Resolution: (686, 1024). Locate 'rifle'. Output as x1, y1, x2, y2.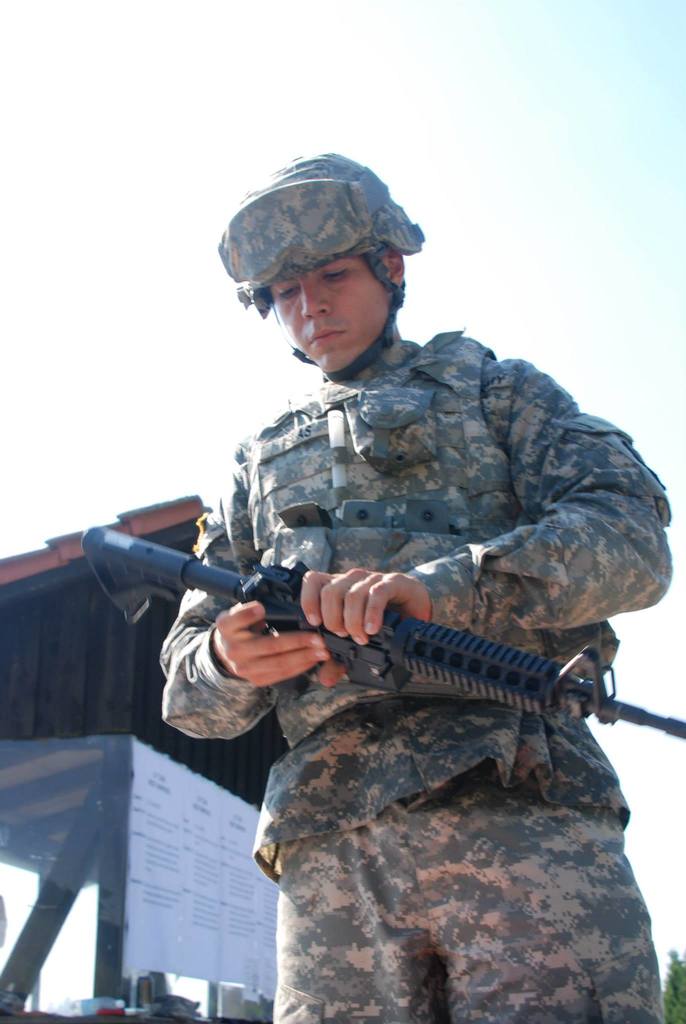
88, 531, 657, 785.
